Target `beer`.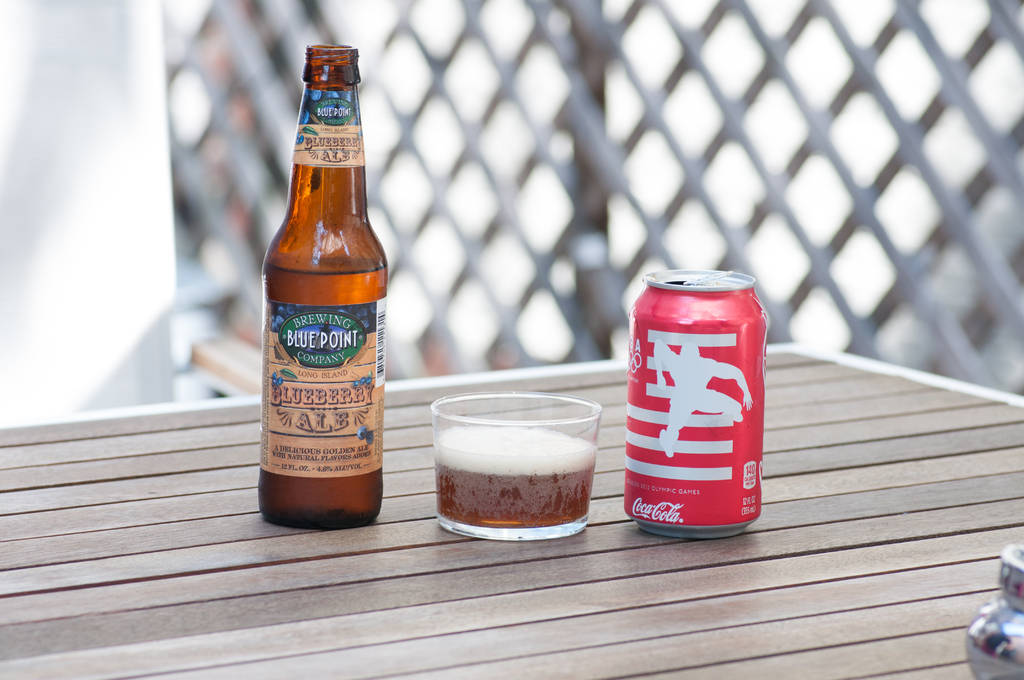
Target region: [x1=430, y1=391, x2=602, y2=538].
